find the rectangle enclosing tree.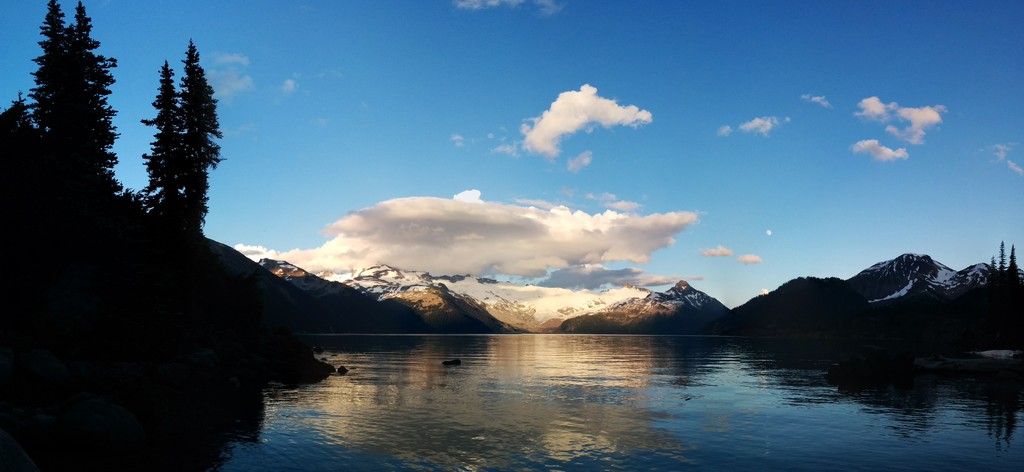
l=977, t=240, r=1023, b=344.
